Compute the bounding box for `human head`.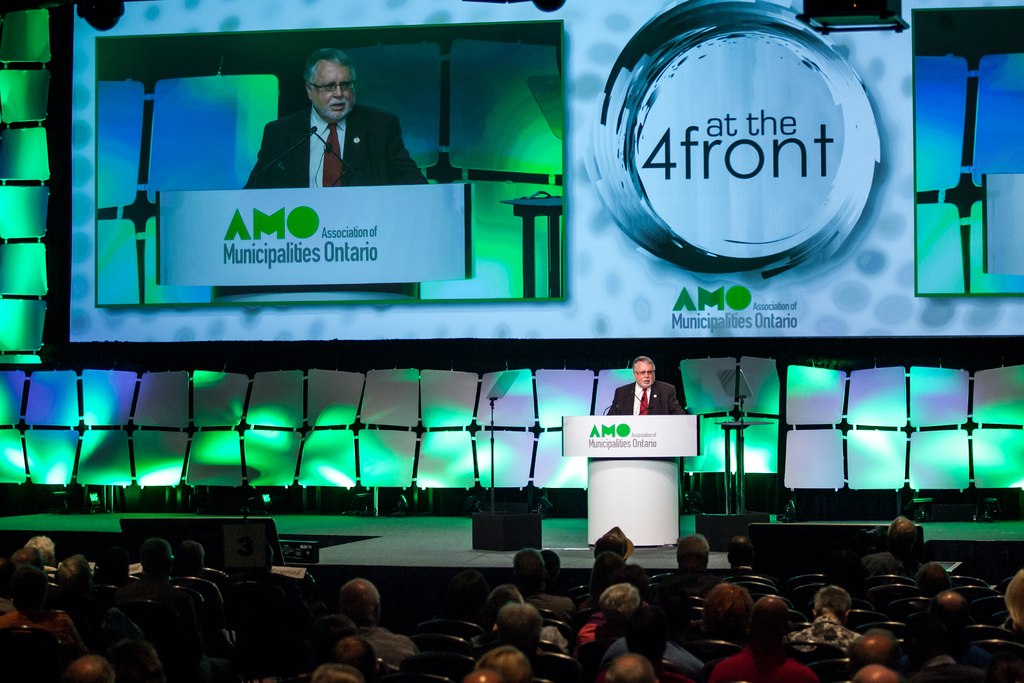
box(671, 532, 709, 575).
